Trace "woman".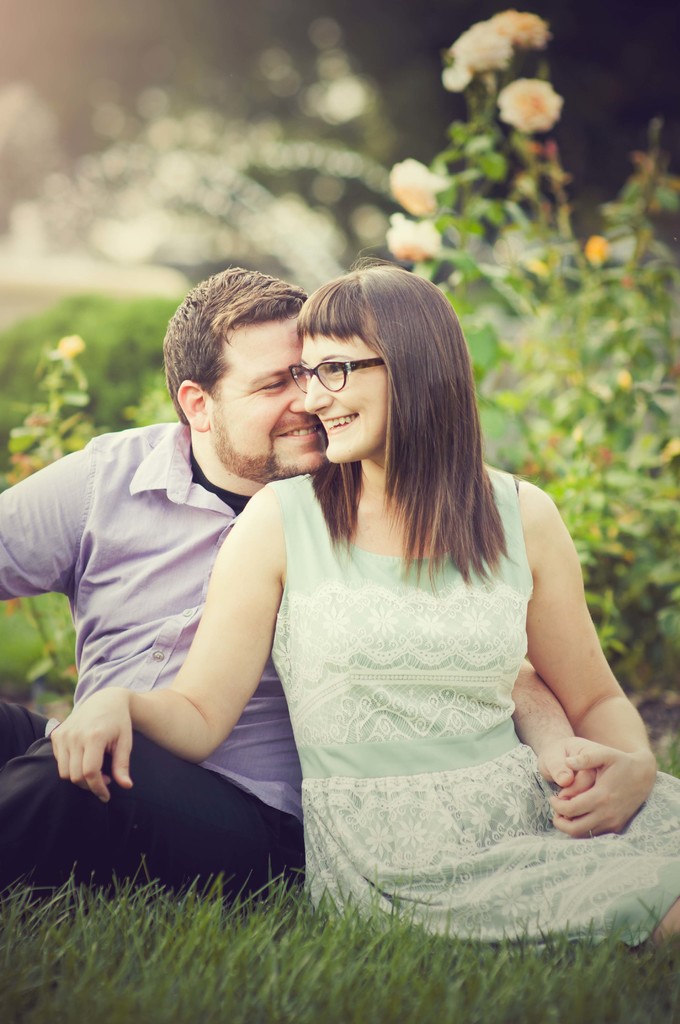
Traced to <box>87,247,654,976</box>.
